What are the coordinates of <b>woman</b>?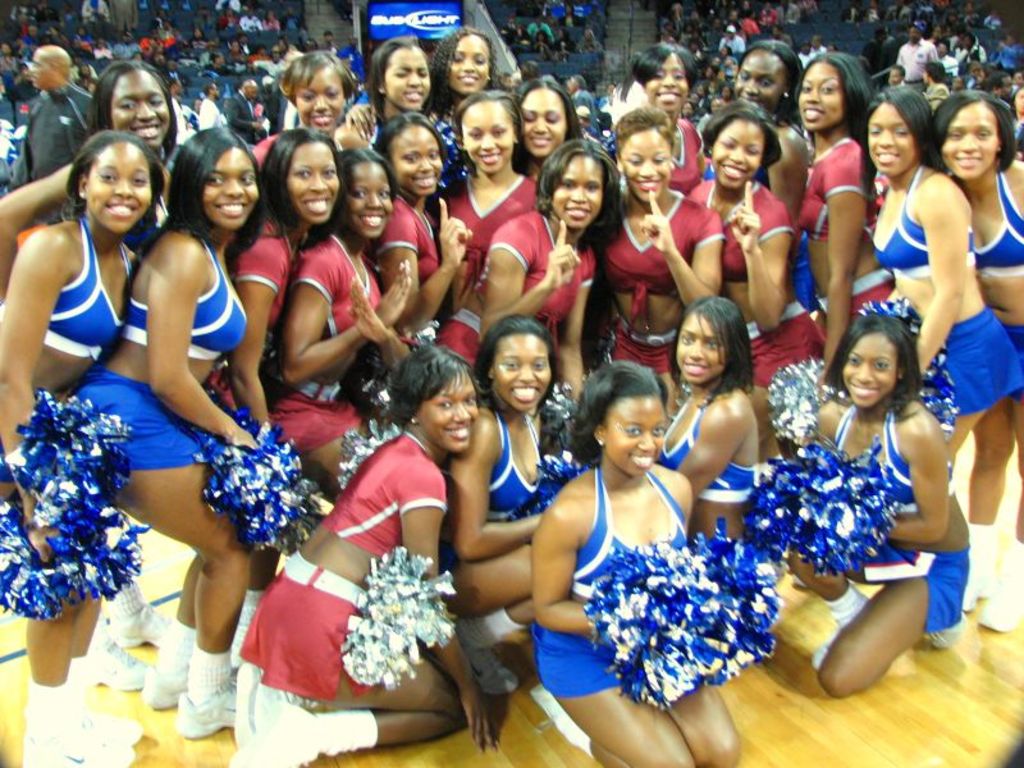
[x1=657, y1=291, x2=783, y2=649].
